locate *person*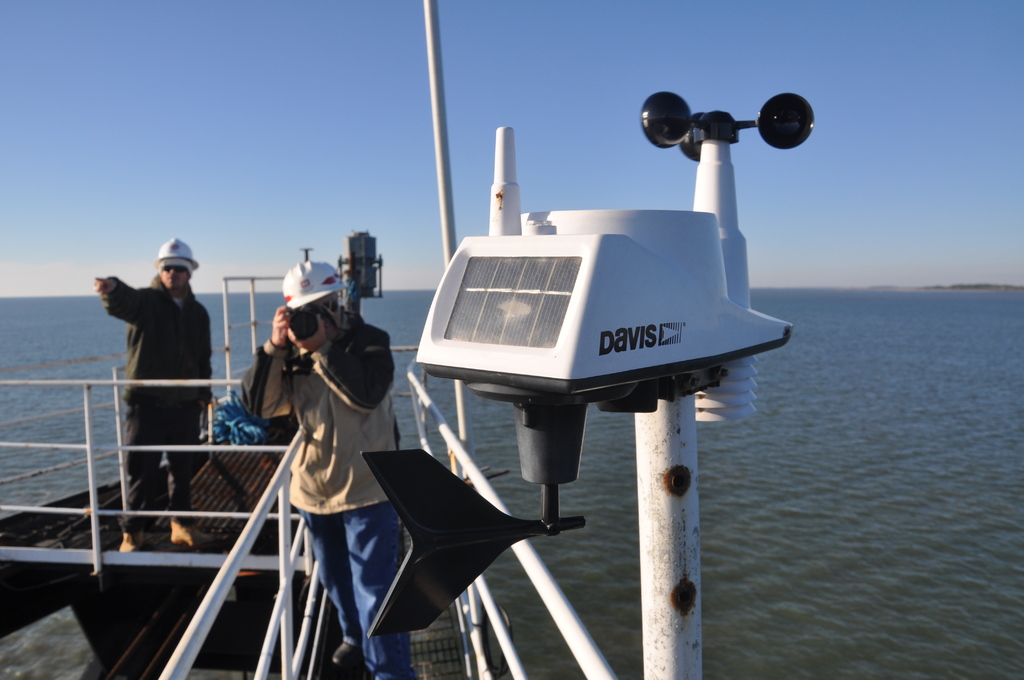
<box>234,255,419,679</box>
